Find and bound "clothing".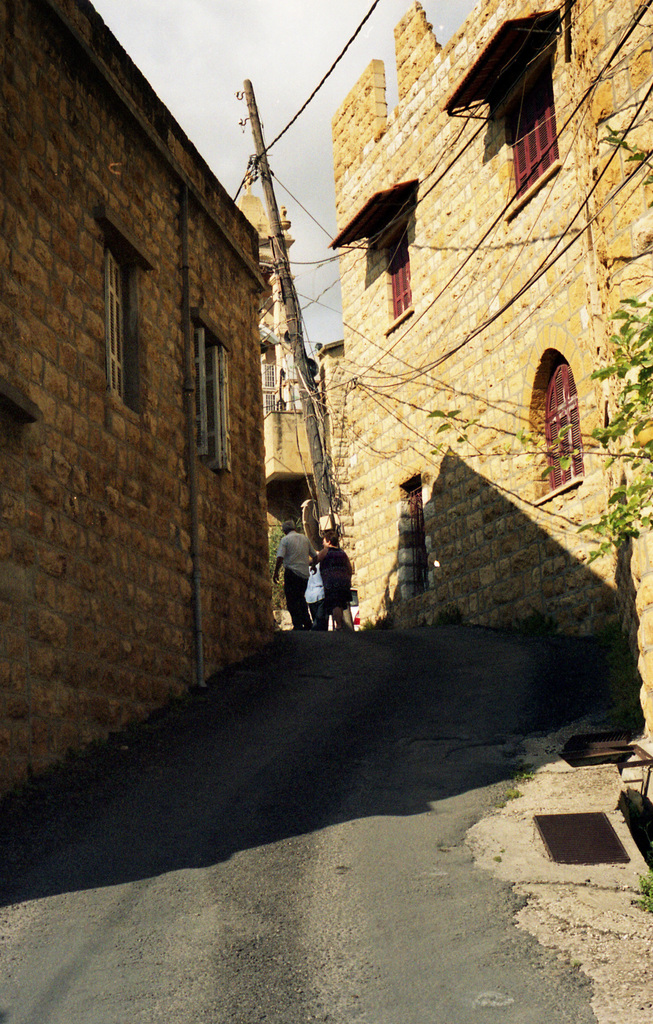
Bound: (316, 547, 354, 618).
